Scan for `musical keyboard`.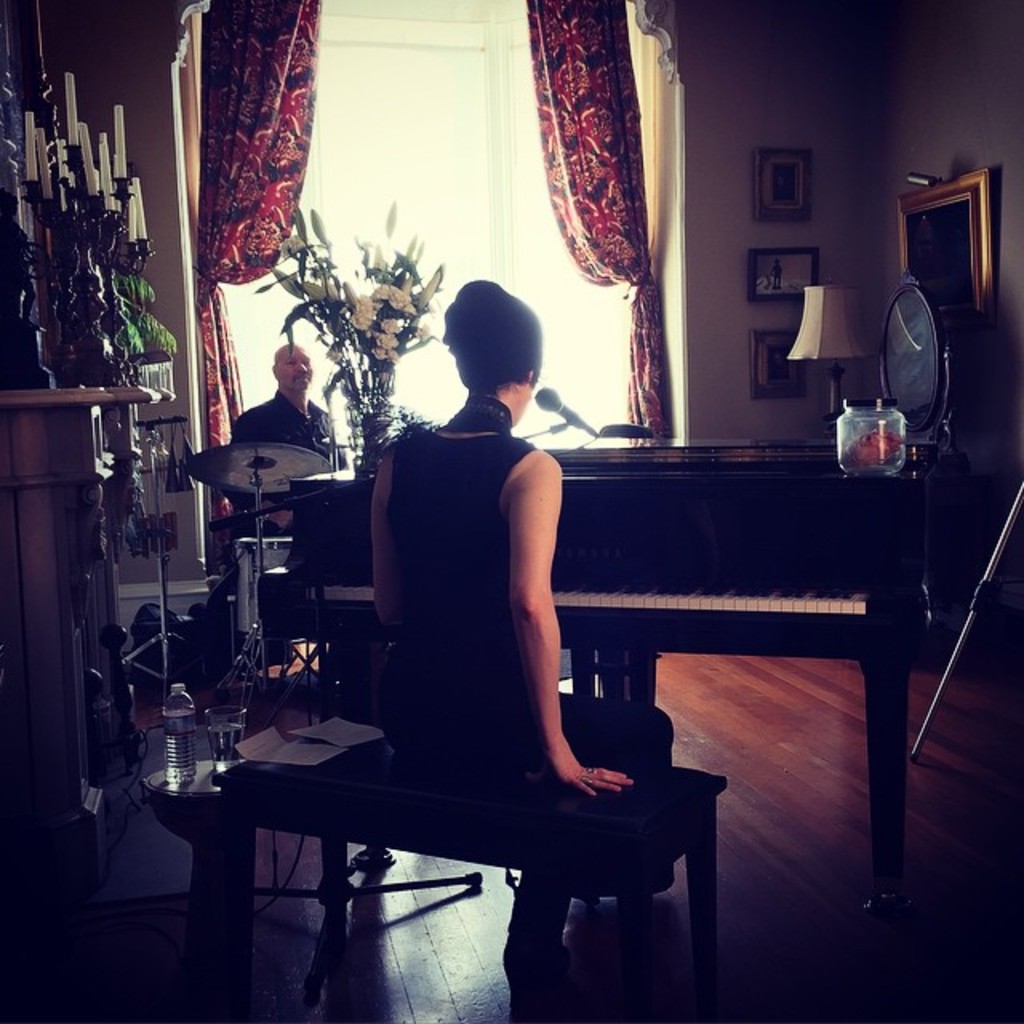
Scan result: (left=309, top=576, right=866, bottom=614).
